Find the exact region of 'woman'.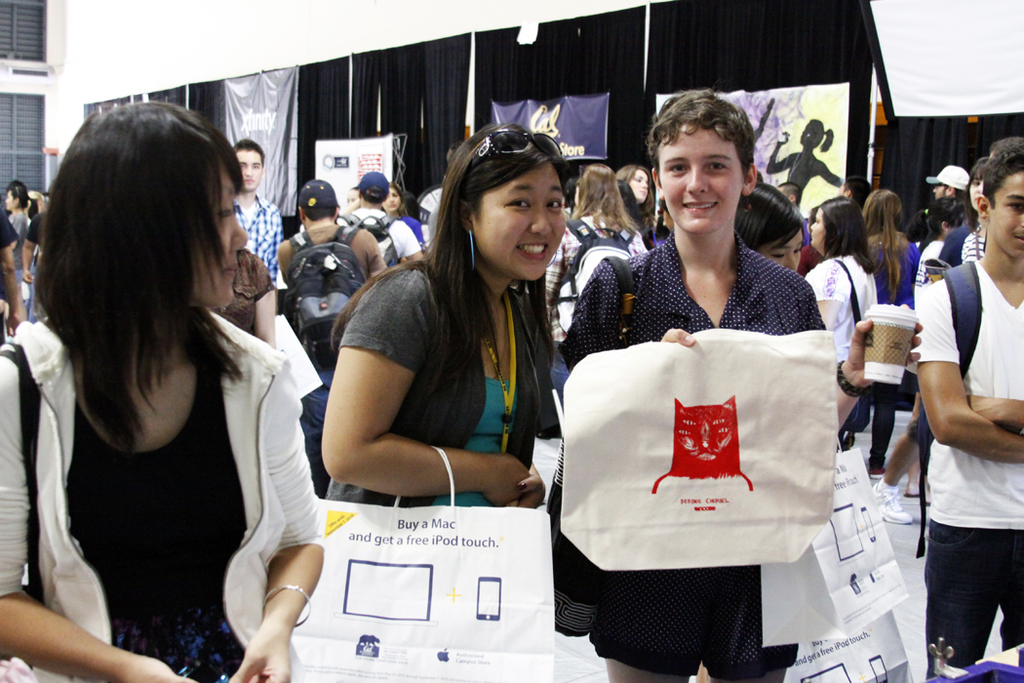
Exact region: <box>381,182,428,259</box>.
